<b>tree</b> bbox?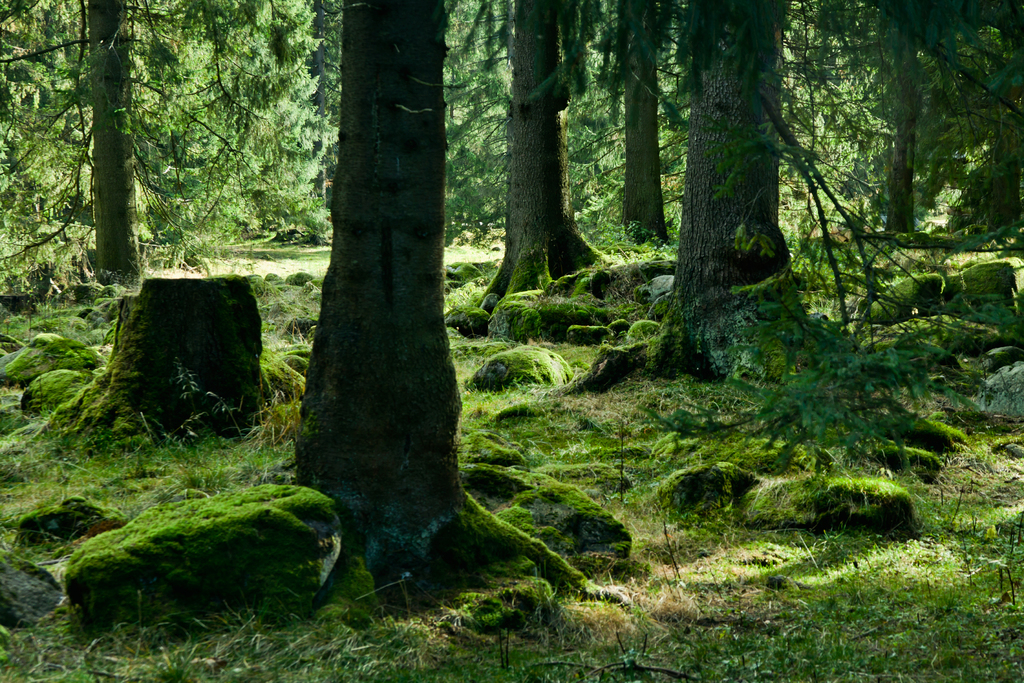
box=[271, 0, 639, 614]
